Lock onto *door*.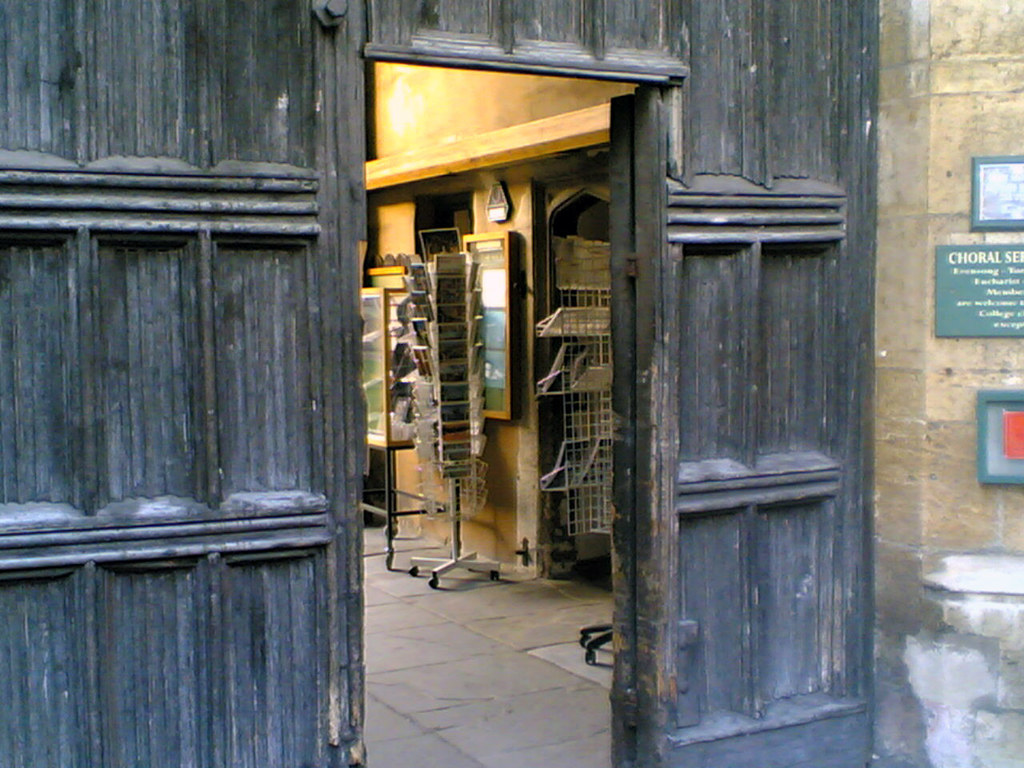
Locked: (left=599, top=90, right=634, bottom=766).
